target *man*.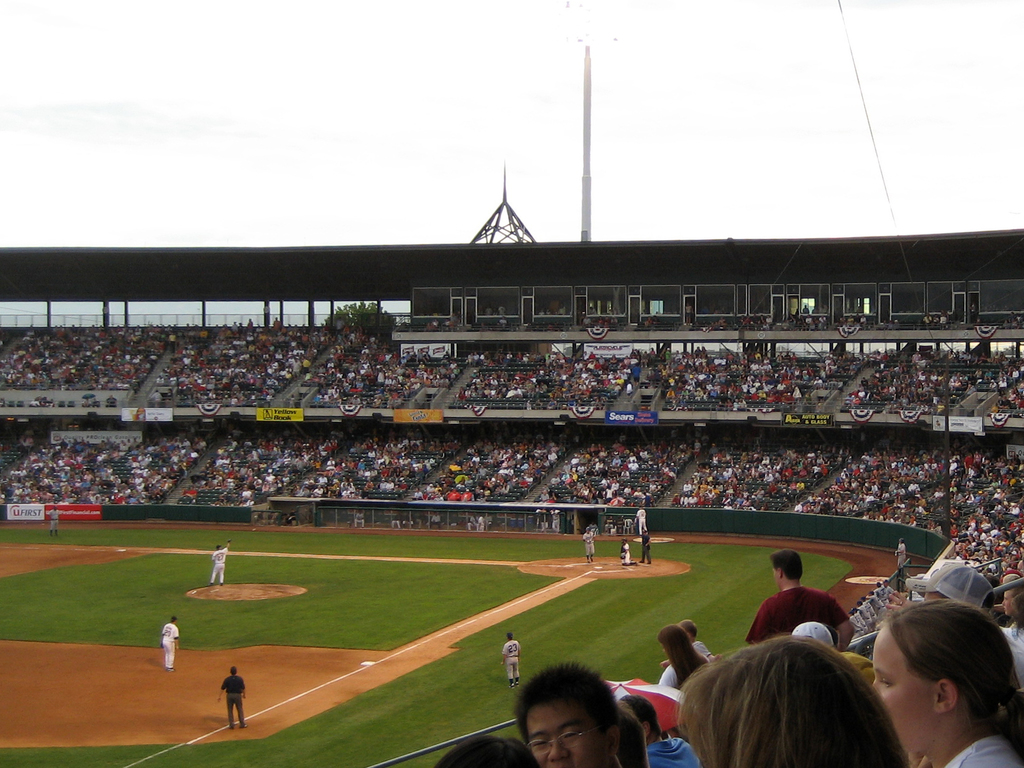
Target region: select_region(515, 656, 624, 767).
